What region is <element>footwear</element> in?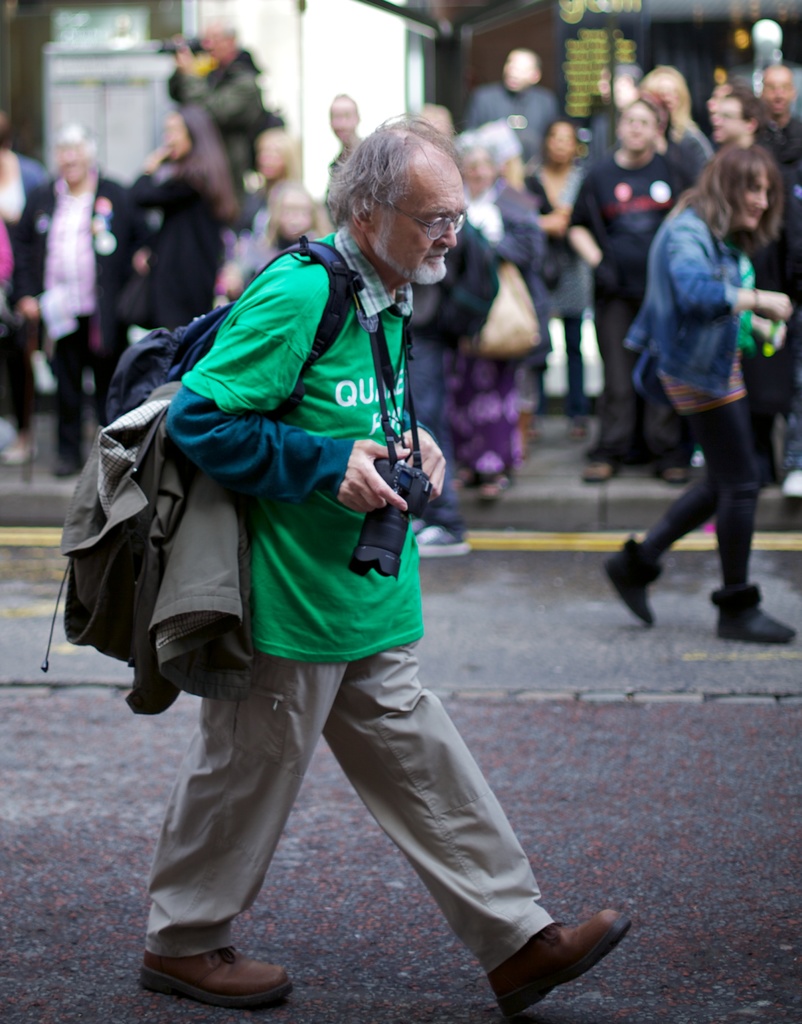
Rect(137, 934, 298, 1004).
